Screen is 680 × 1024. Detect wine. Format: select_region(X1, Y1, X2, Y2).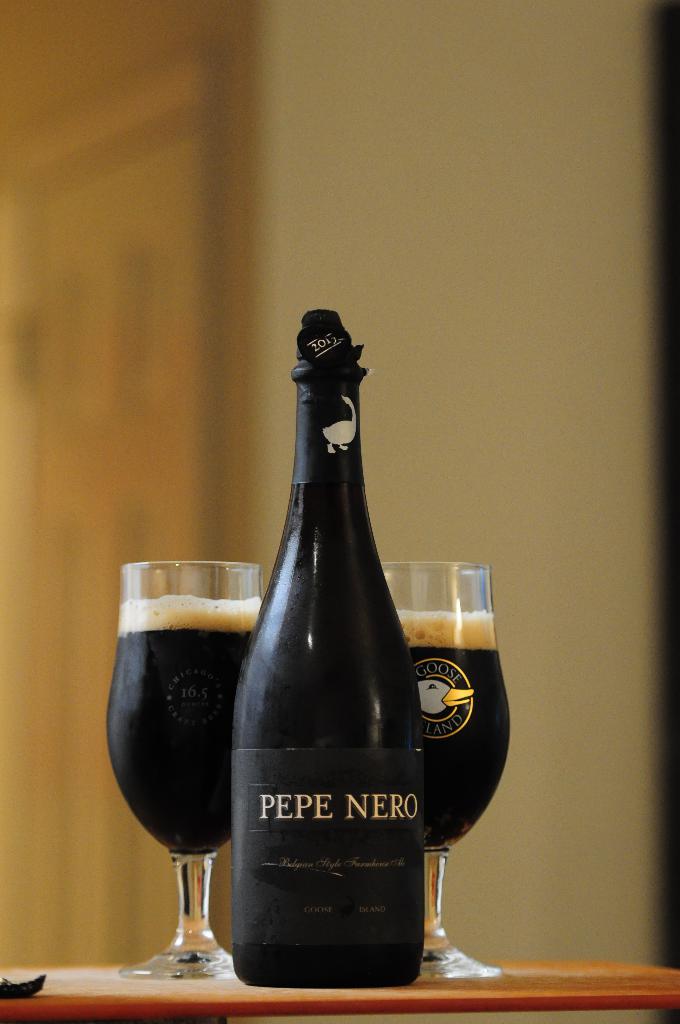
select_region(104, 593, 263, 856).
